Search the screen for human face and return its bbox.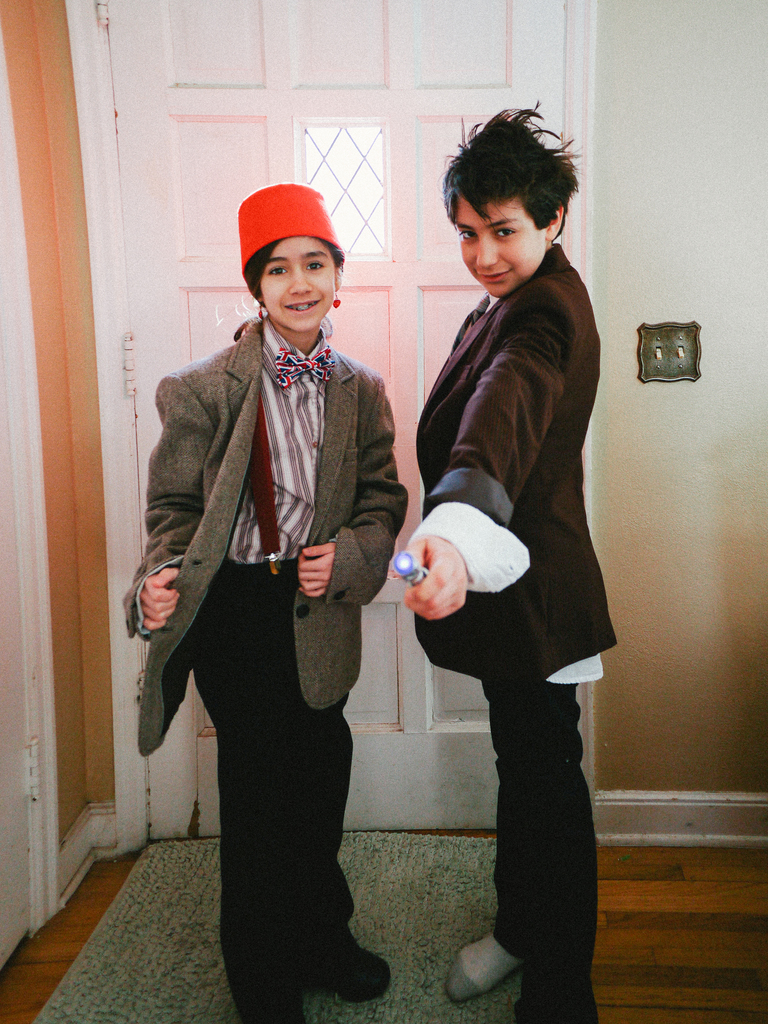
Found: 260,234,334,337.
